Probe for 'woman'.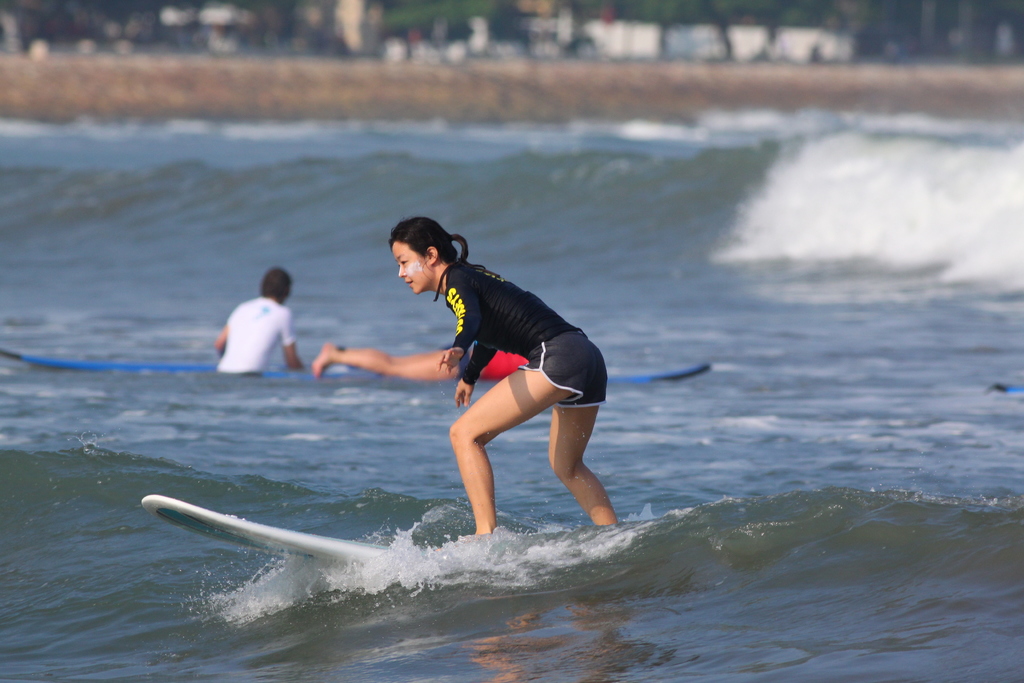
Probe result: 294, 244, 613, 555.
